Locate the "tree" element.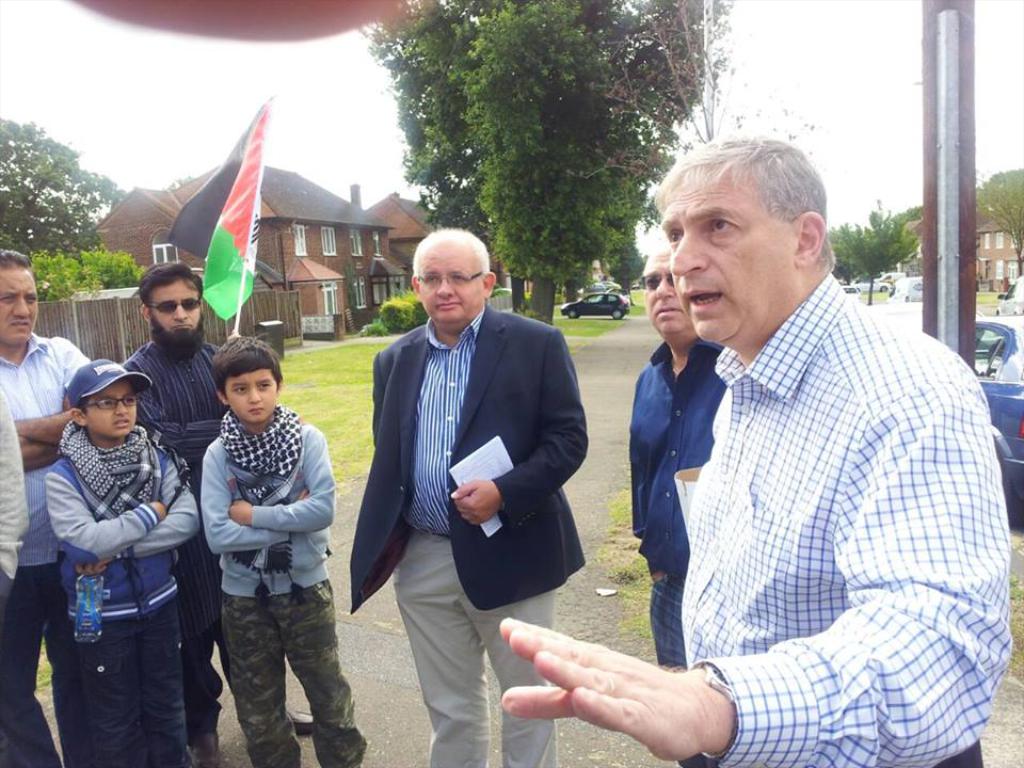
Element bbox: 601/0/833/144.
